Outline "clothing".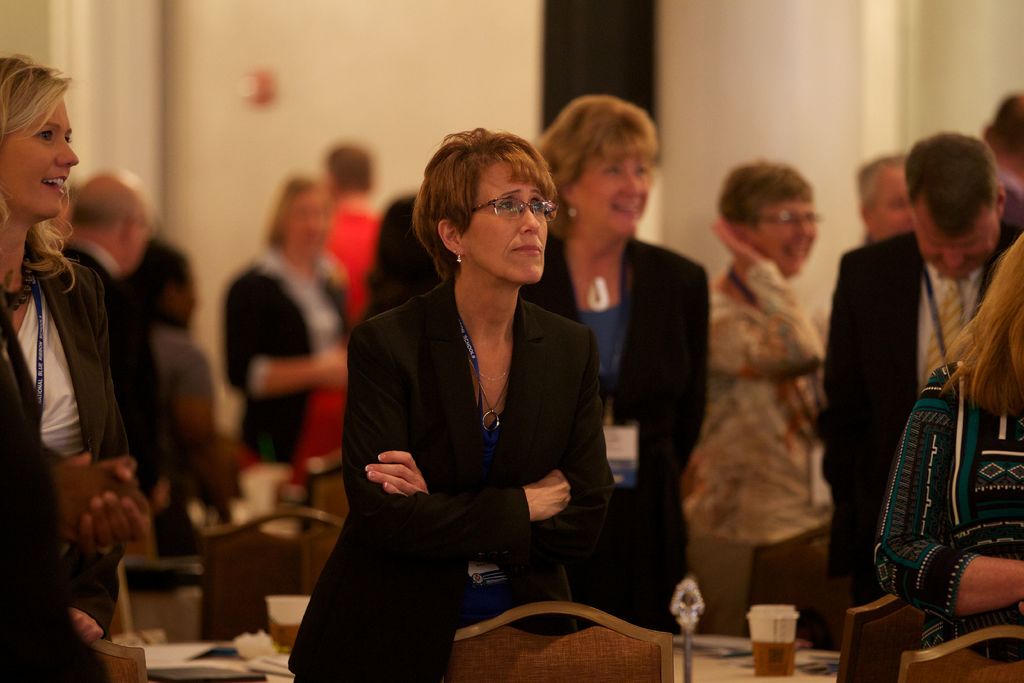
Outline: [left=220, top=254, right=348, bottom=490].
